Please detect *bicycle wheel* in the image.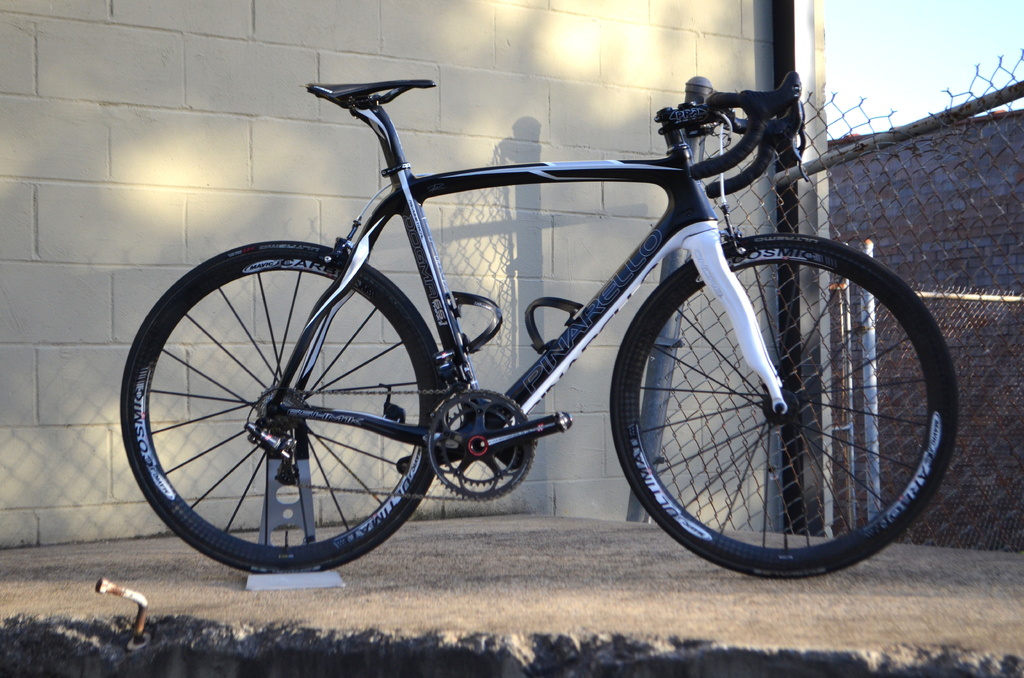
(610,236,955,577).
